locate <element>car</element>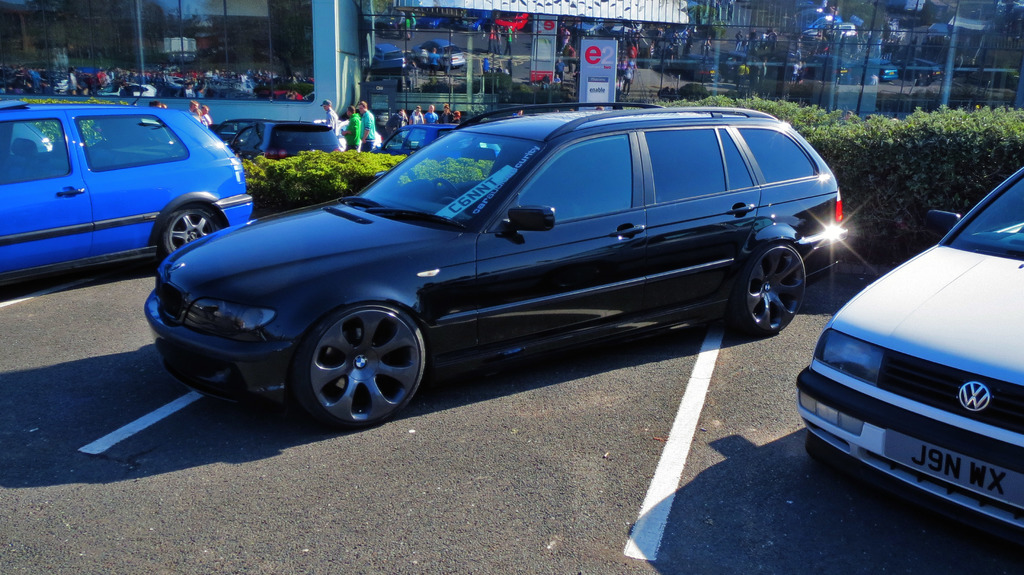
box(369, 118, 479, 154)
